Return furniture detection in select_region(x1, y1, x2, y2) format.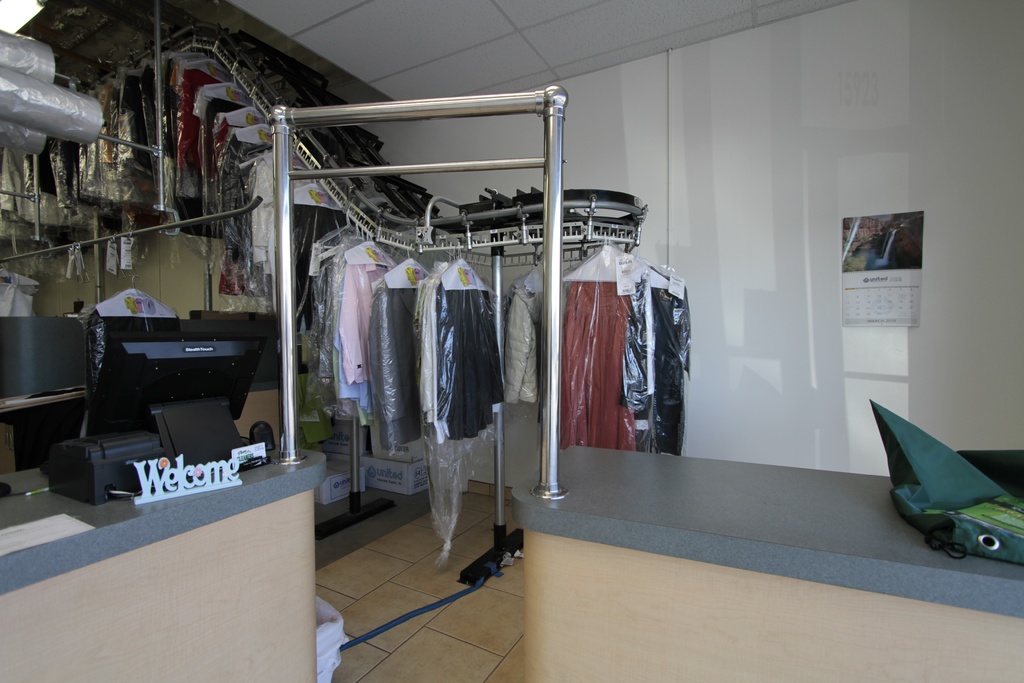
select_region(509, 445, 1023, 682).
